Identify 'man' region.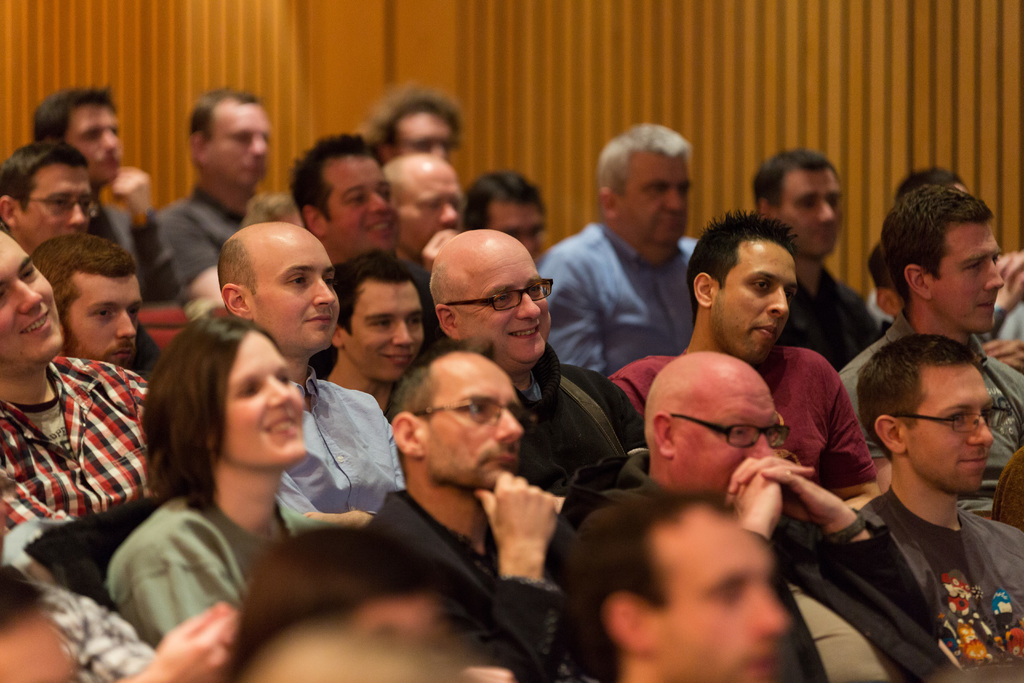
Region: select_region(851, 338, 1023, 682).
